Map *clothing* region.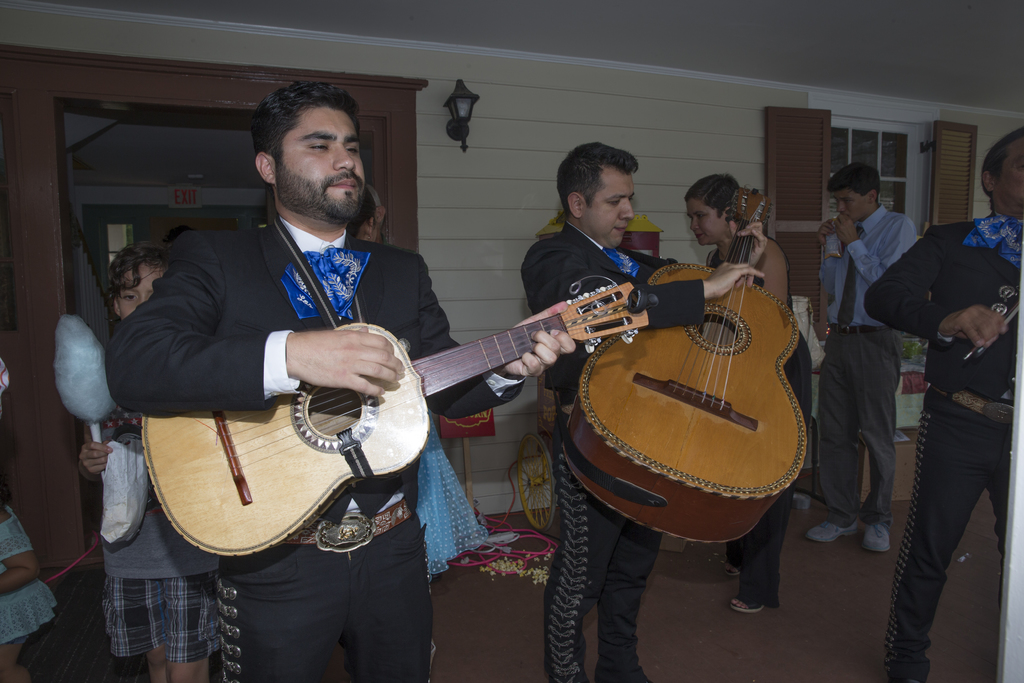
Mapped to x1=813, y1=197, x2=916, y2=529.
